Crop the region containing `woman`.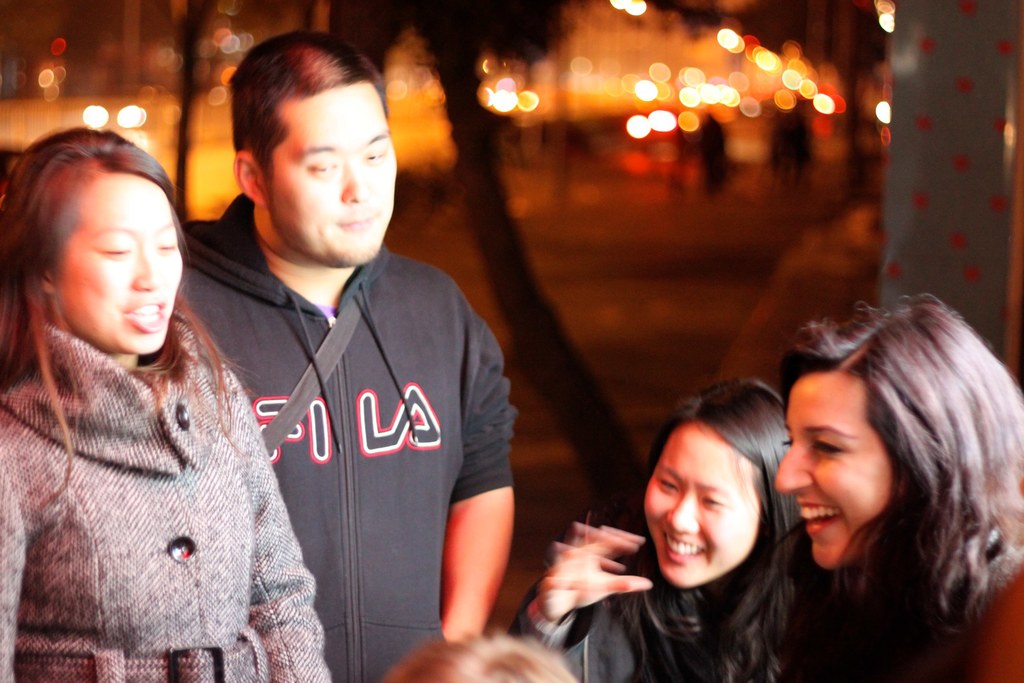
Crop region: select_region(725, 293, 1023, 682).
